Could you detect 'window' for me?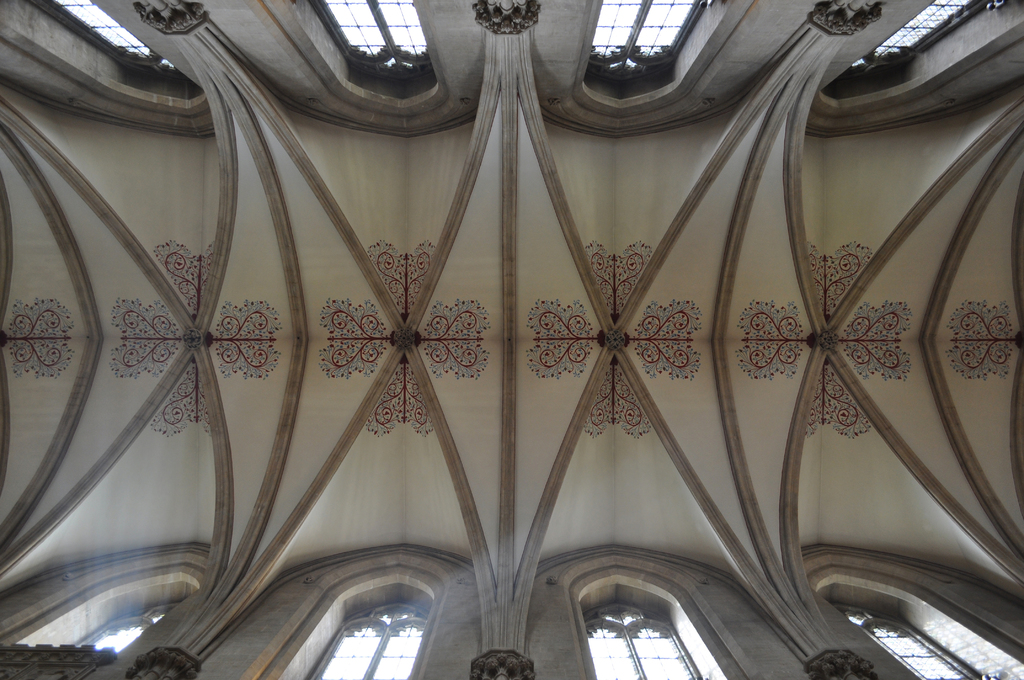
Detection result: <region>0, 0, 211, 114</region>.
